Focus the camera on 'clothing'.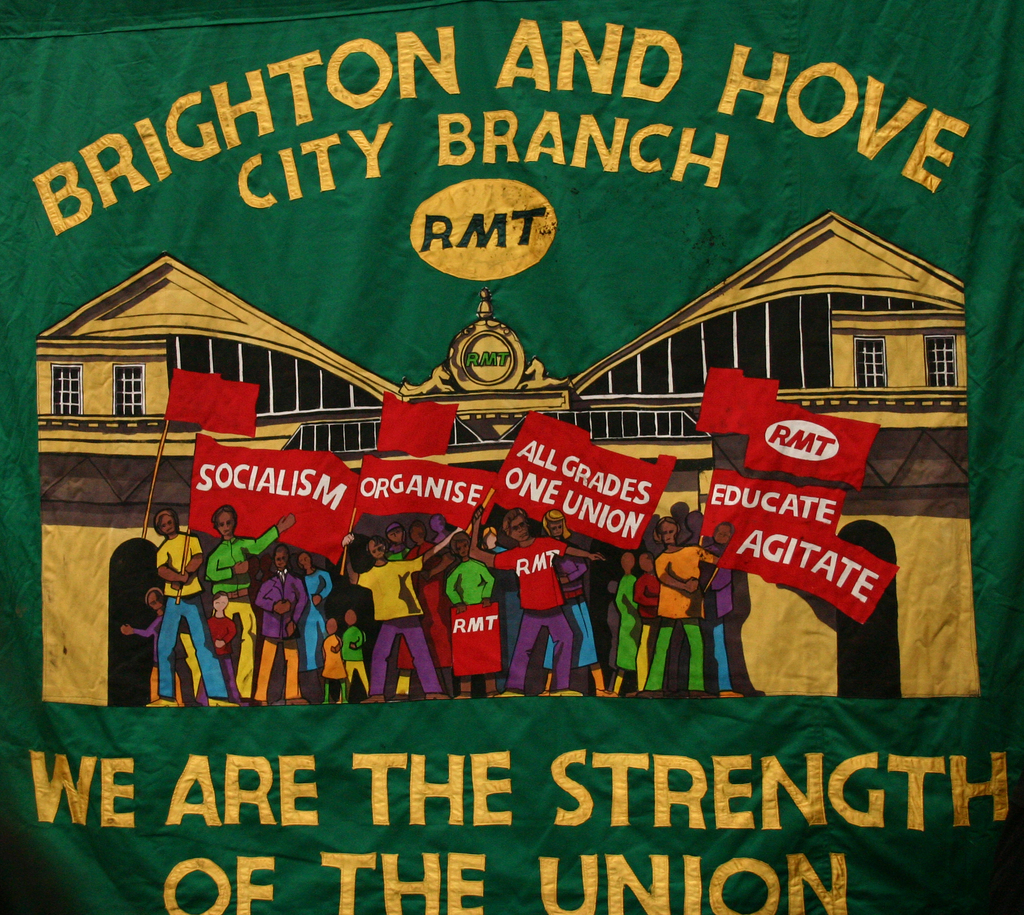
Focus region: box=[615, 573, 651, 667].
